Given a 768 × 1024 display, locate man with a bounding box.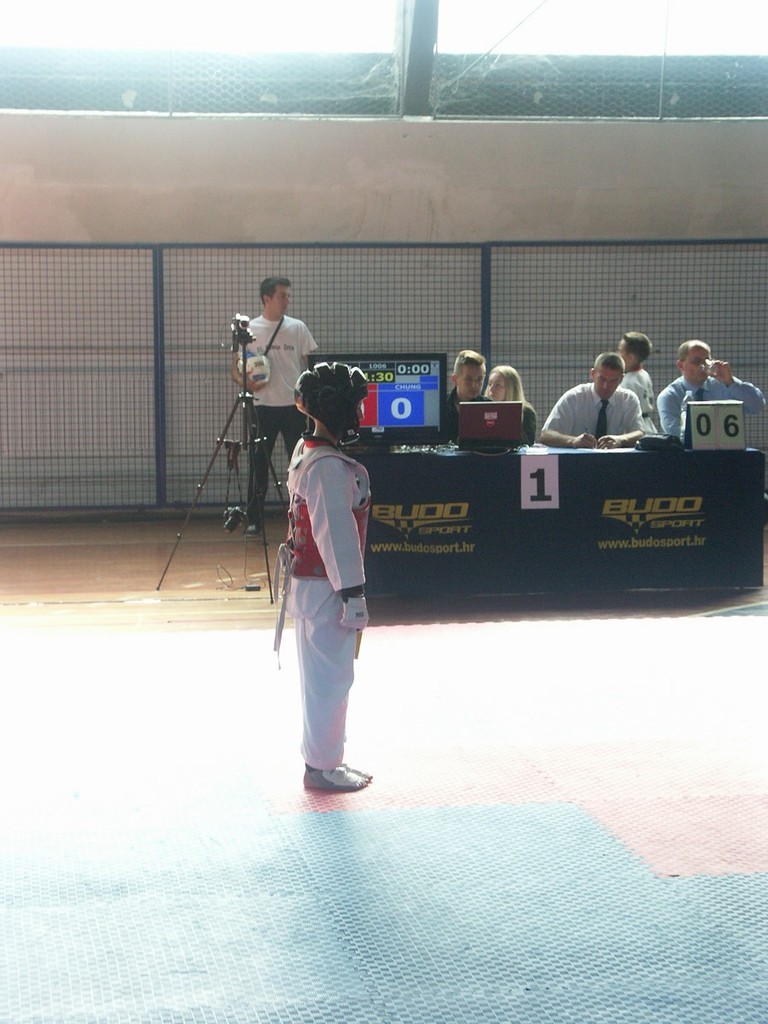
Located: 655 339 767 433.
